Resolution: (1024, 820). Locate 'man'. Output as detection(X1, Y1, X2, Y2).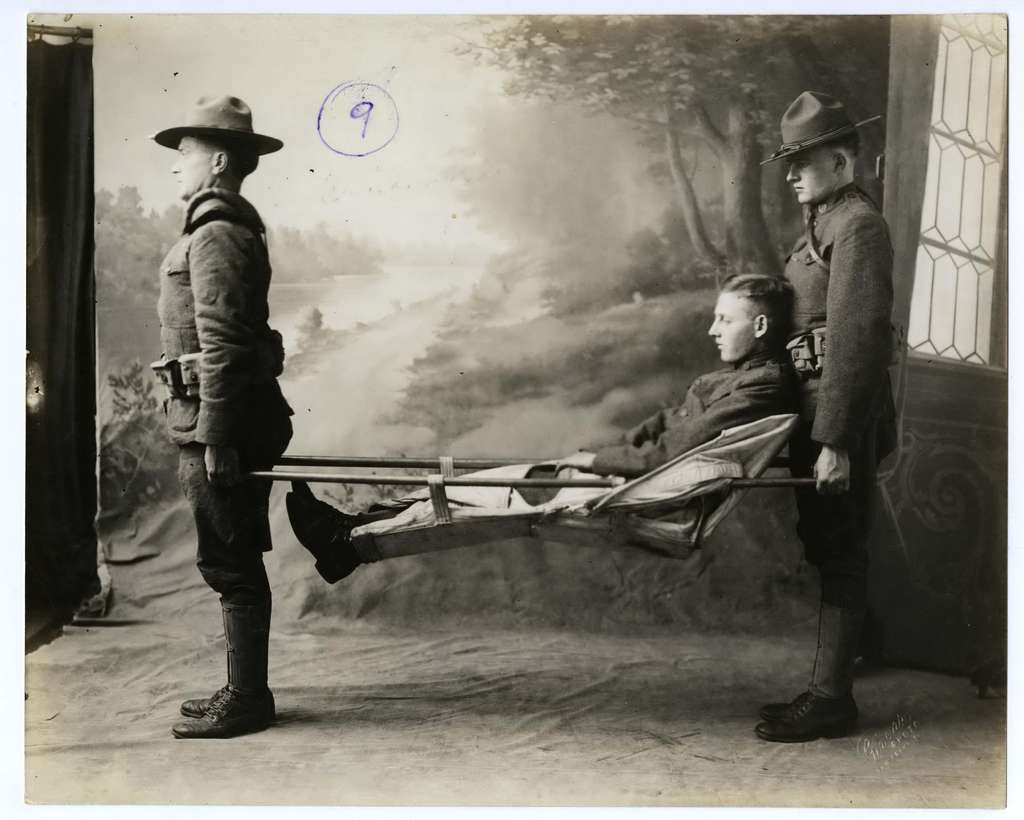
detection(756, 75, 922, 745).
